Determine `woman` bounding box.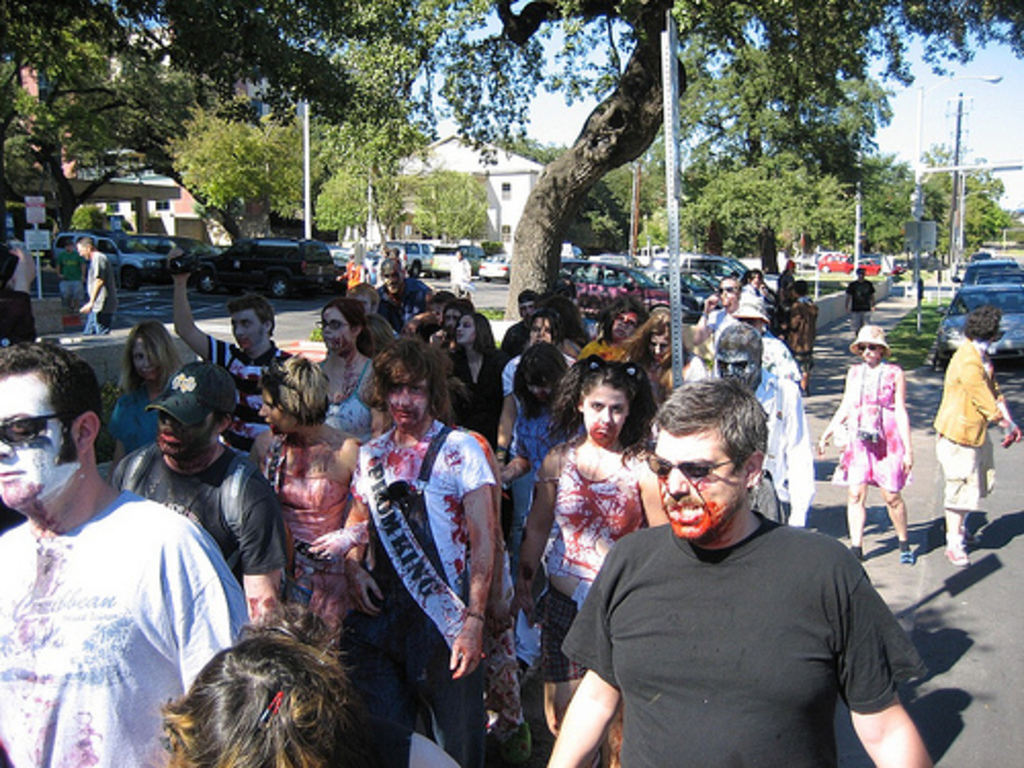
Determined: (319,301,383,455).
